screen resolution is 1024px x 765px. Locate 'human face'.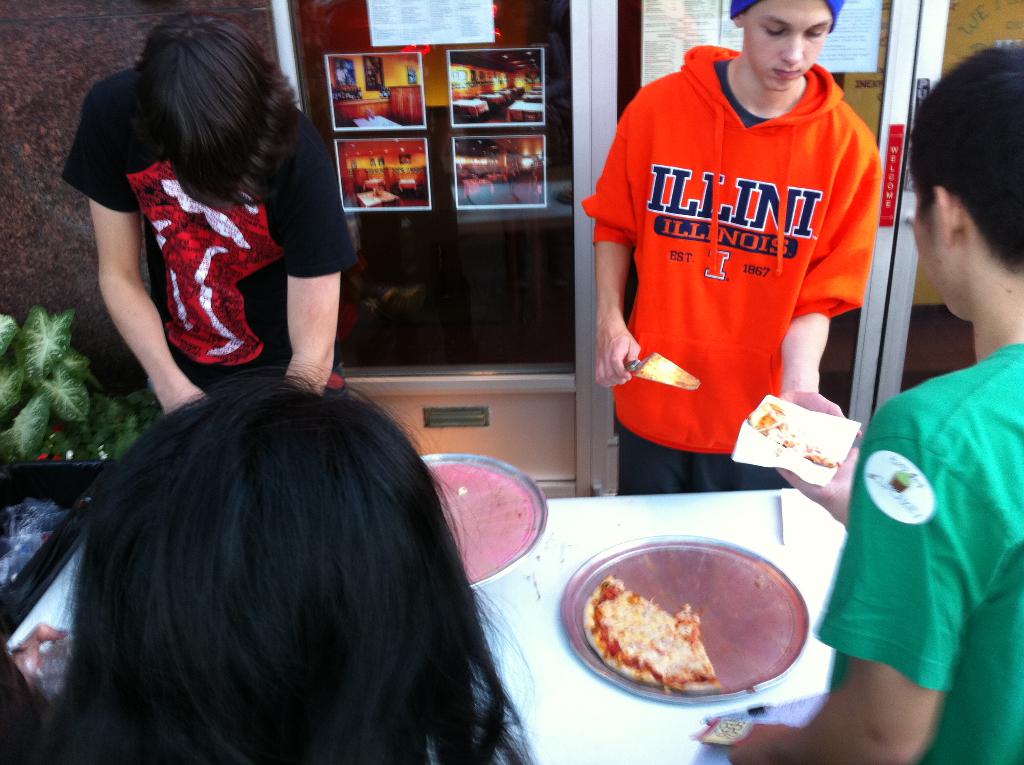
locate(910, 177, 959, 314).
